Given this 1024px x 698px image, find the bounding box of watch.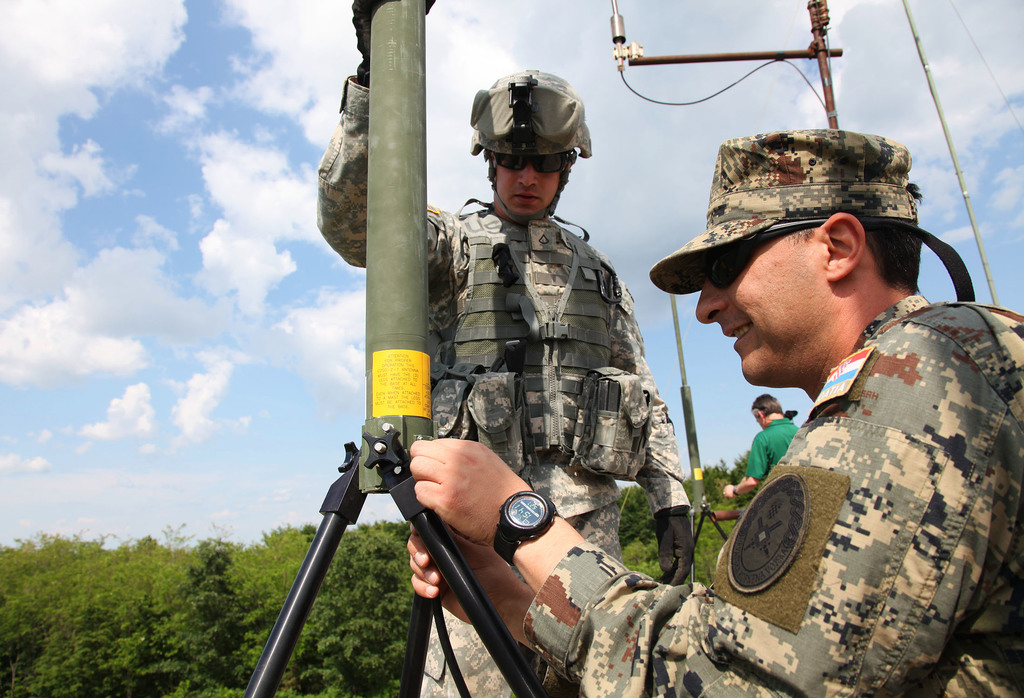
box(729, 482, 741, 498).
